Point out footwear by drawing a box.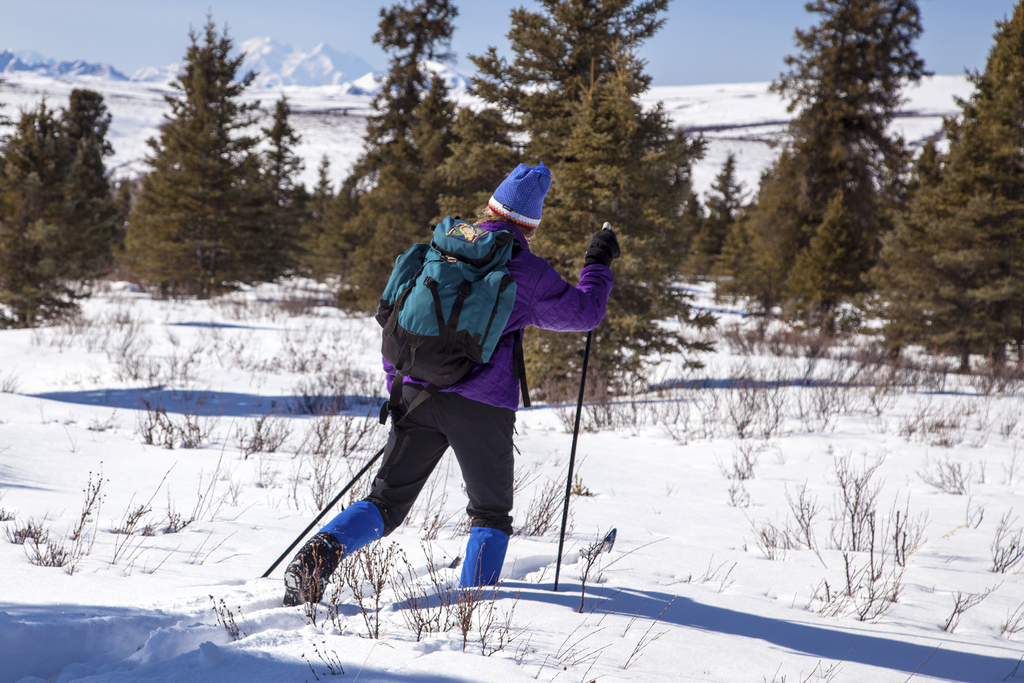
crop(282, 536, 340, 597).
